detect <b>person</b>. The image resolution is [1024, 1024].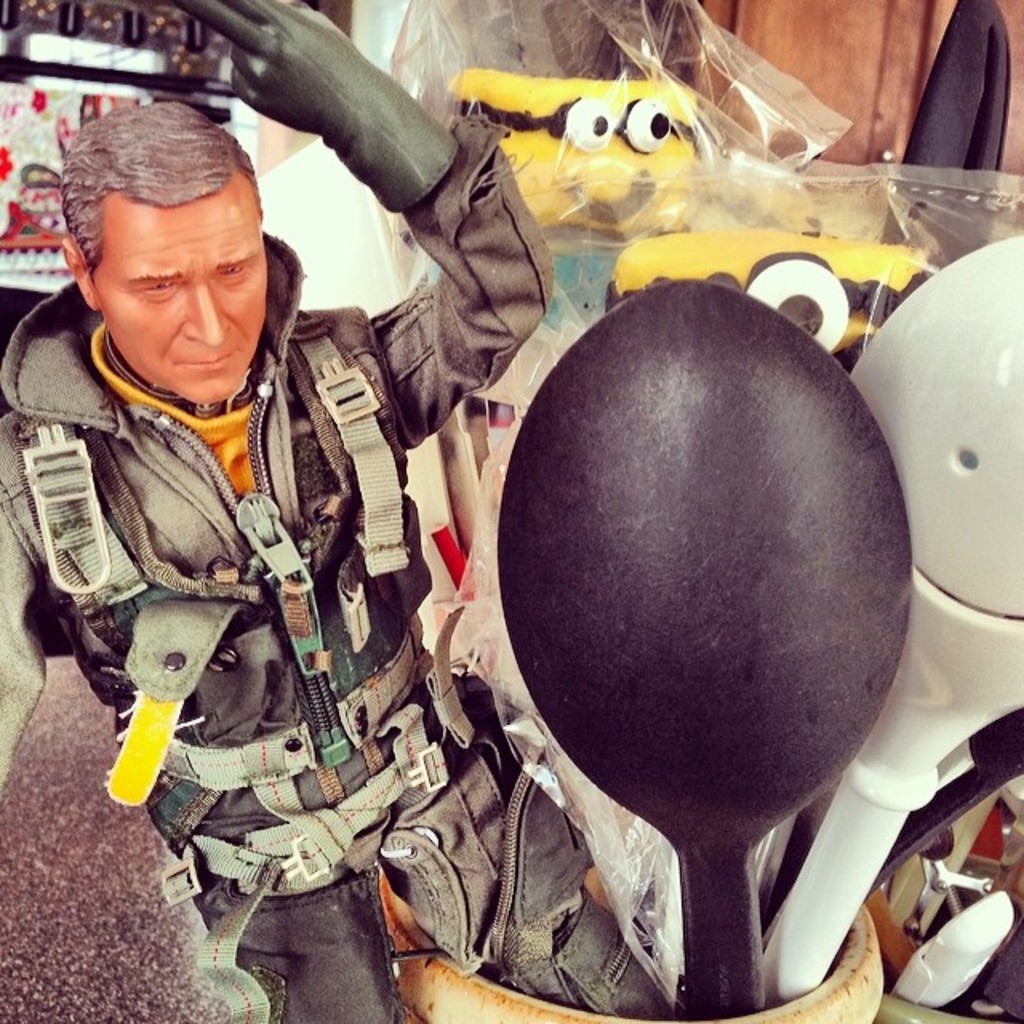
[126, 91, 838, 1010].
